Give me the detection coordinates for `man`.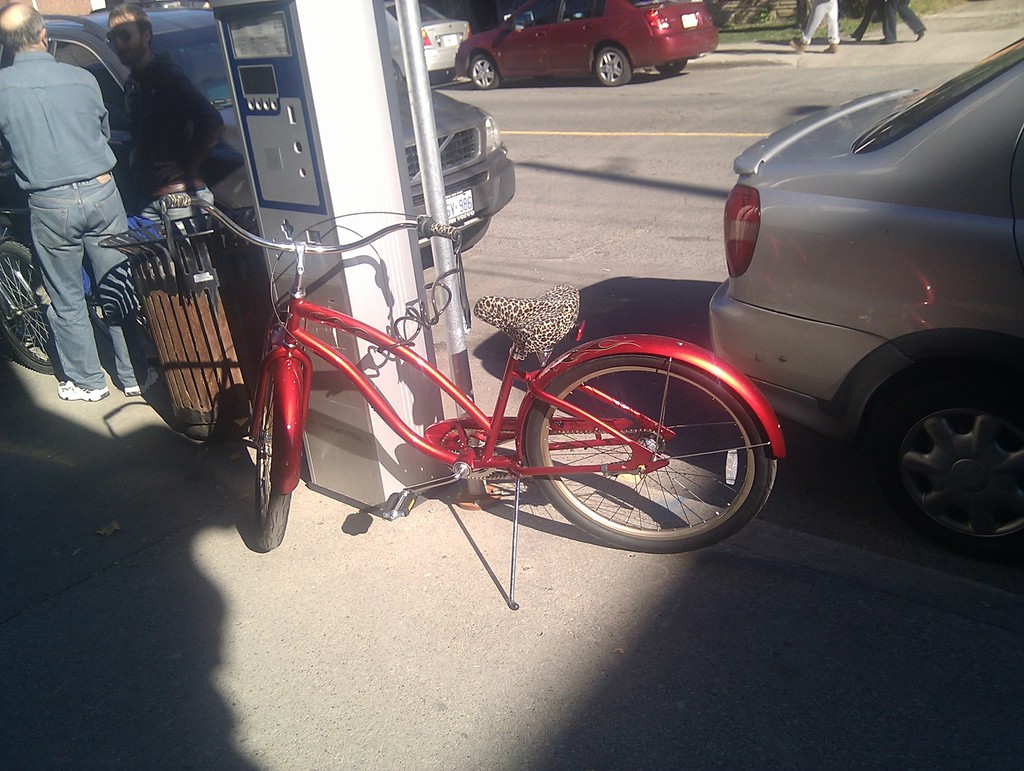
{"left": 0, "top": 0, "right": 159, "bottom": 403}.
